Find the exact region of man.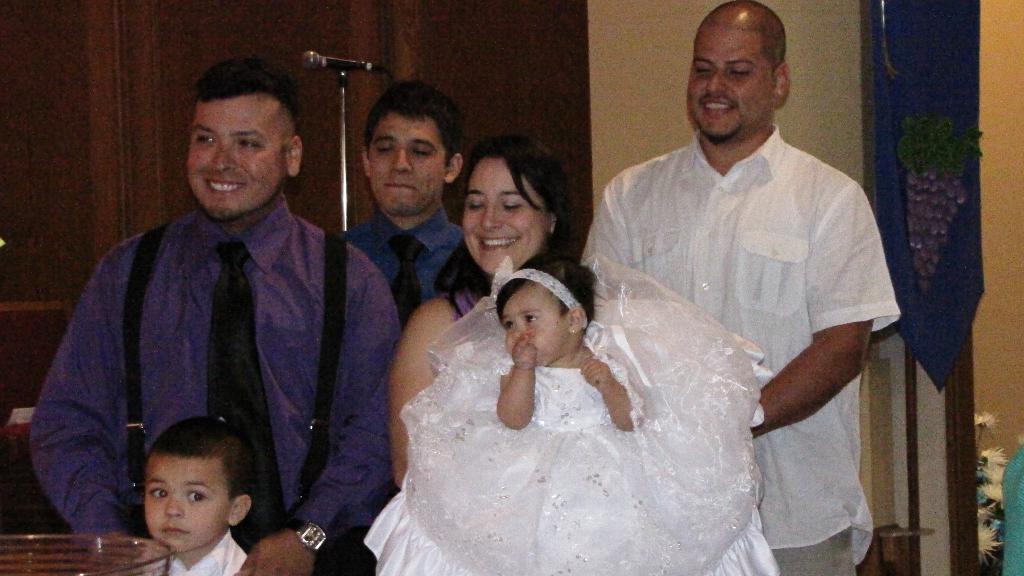
Exact region: detection(577, 0, 899, 575).
